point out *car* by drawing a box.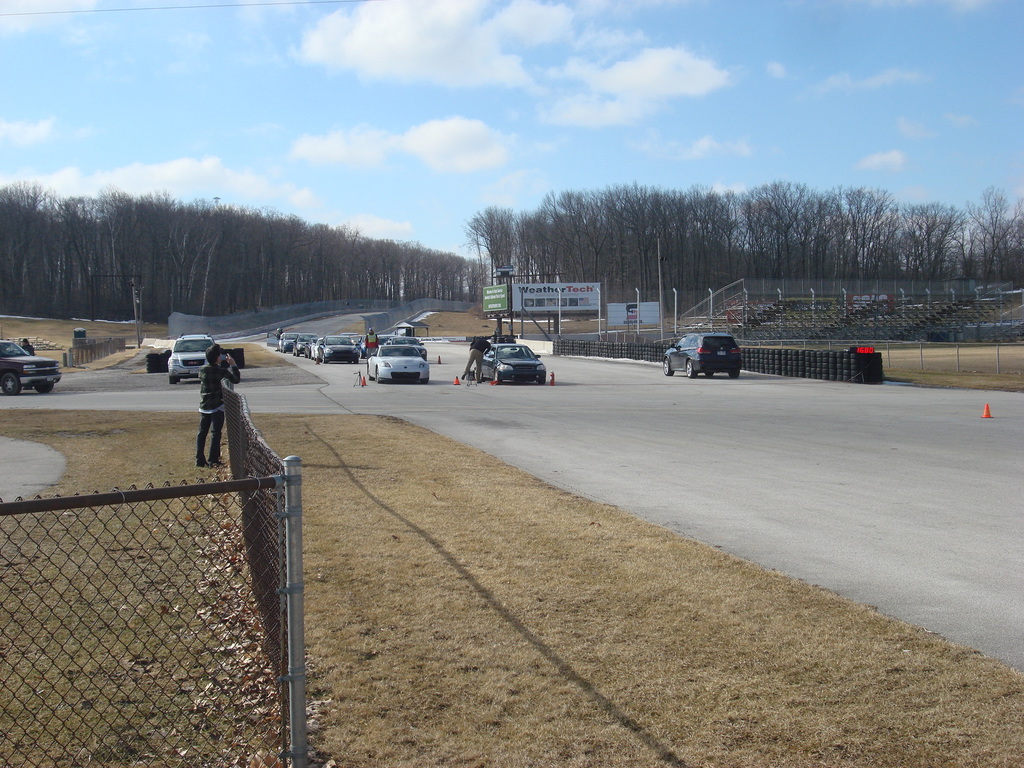
pyautogui.locateOnScreen(476, 339, 547, 383).
